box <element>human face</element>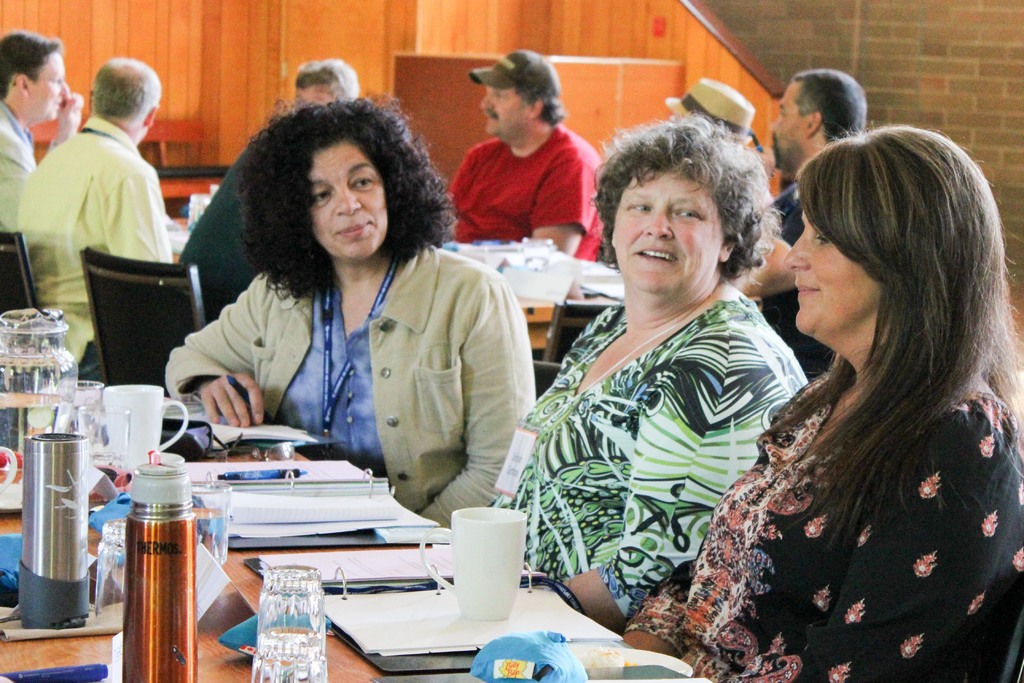
rect(291, 83, 339, 110)
